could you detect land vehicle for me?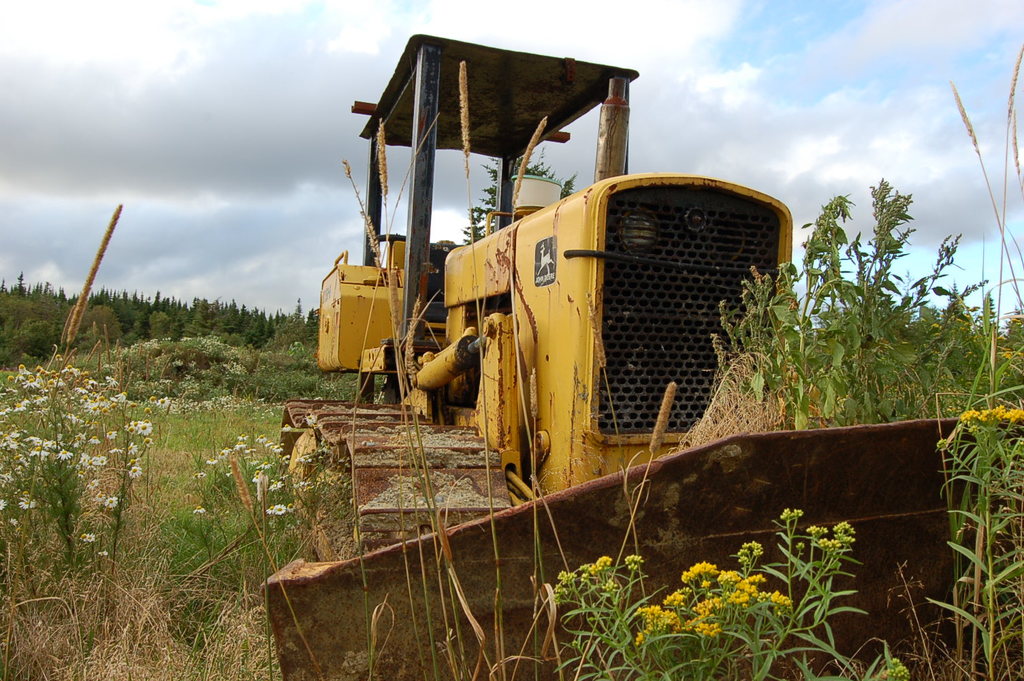
Detection result: bbox=(334, 66, 833, 524).
